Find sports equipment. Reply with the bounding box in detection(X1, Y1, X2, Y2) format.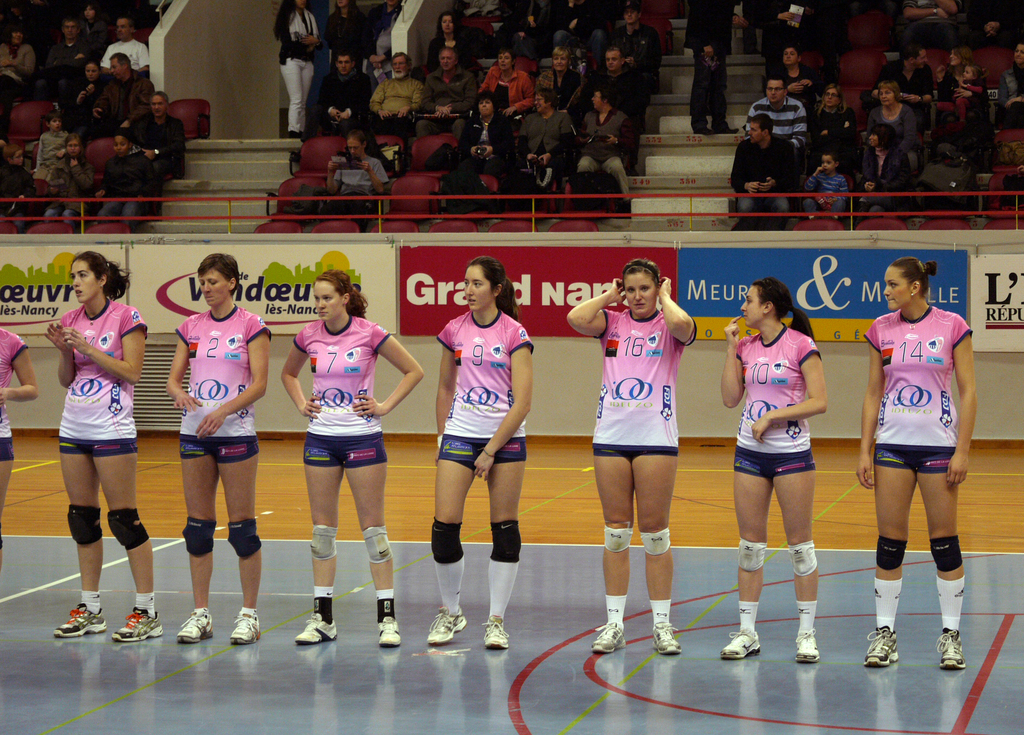
detection(738, 540, 764, 575).
